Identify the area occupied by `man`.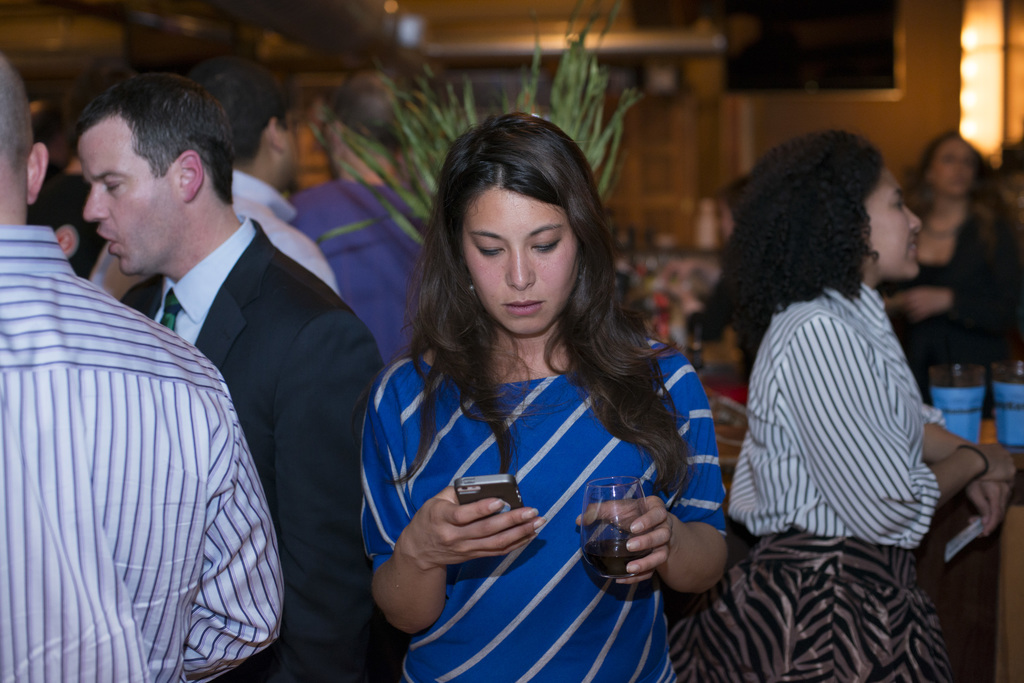
Area: 287 81 430 366.
